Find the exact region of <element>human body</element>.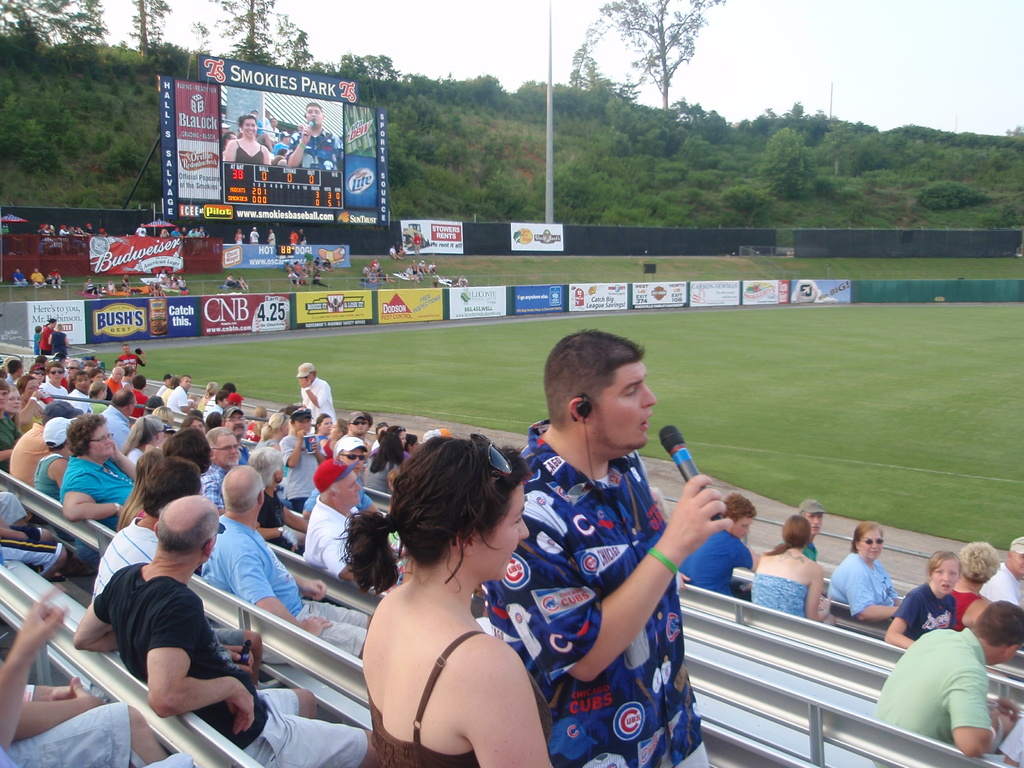
Exact region: (298, 228, 304, 238).
